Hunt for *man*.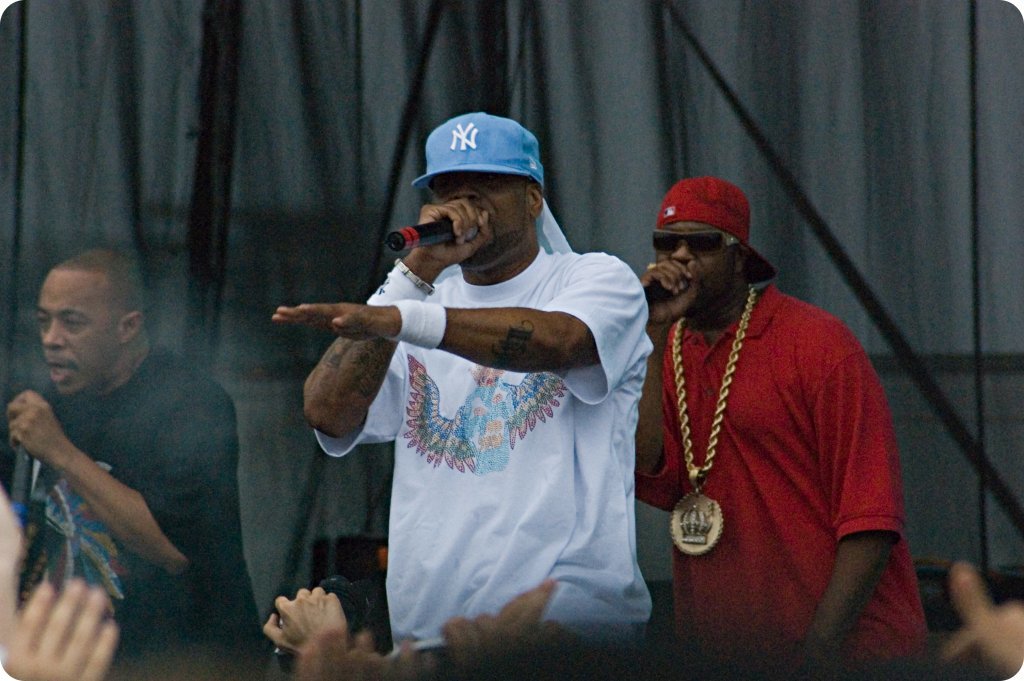
Hunted down at l=3, t=246, r=273, b=680.
